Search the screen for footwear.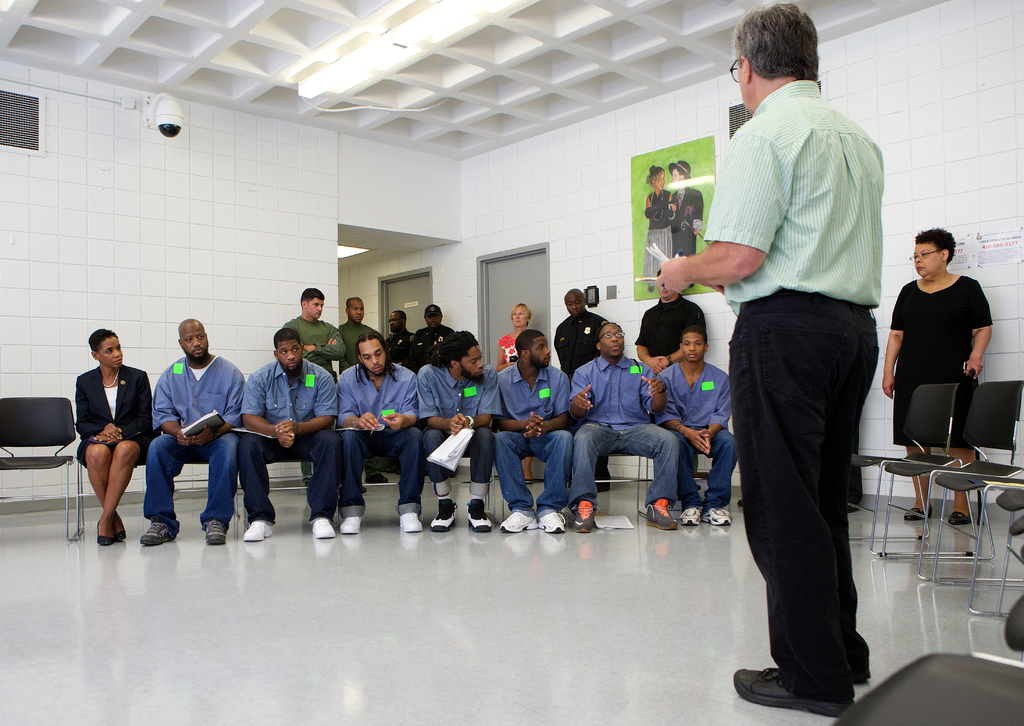
Found at detection(846, 504, 860, 513).
